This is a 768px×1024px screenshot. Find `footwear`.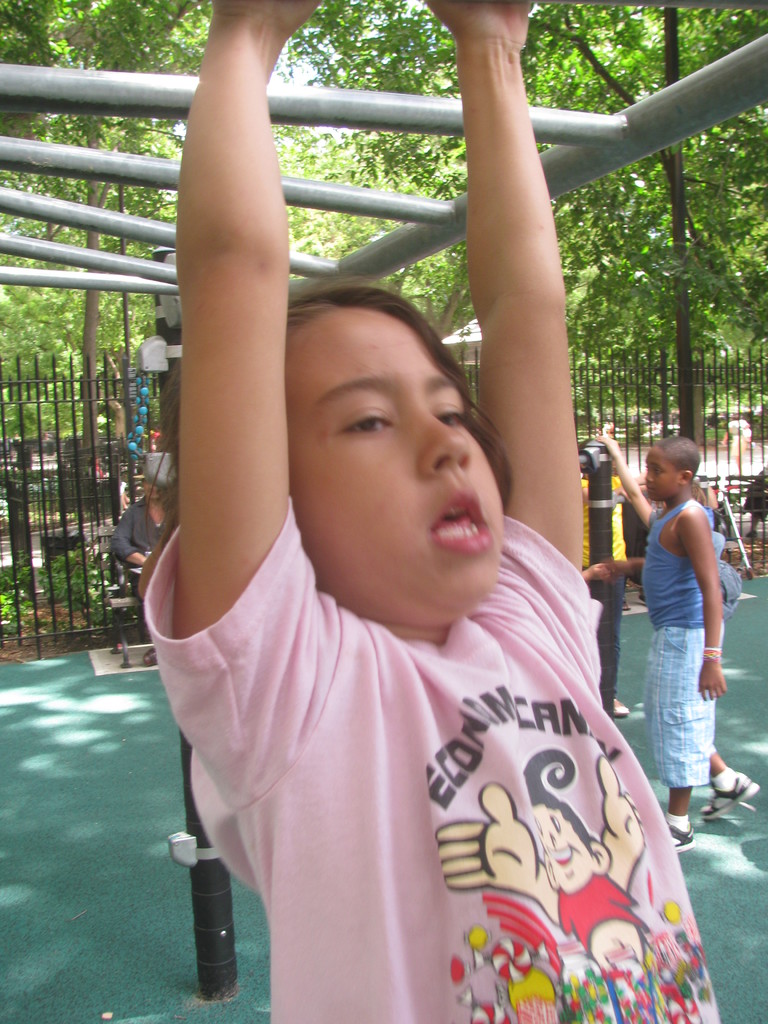
Bounding box: 701:767:764:823.
